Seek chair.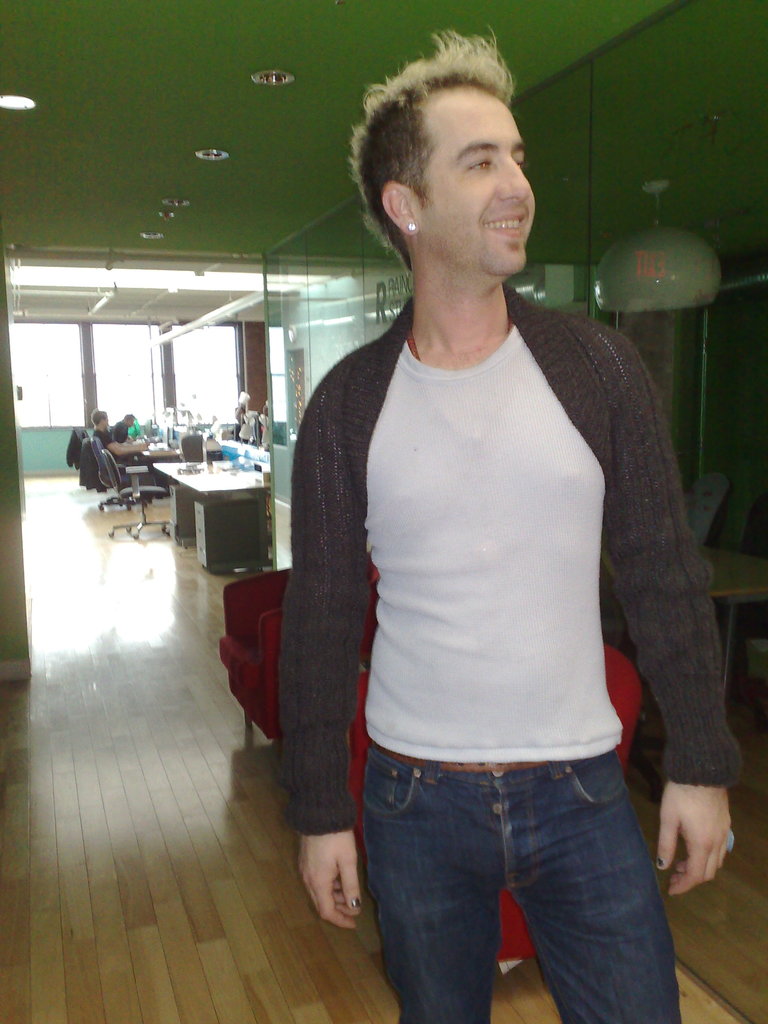
85:435:145:499.
